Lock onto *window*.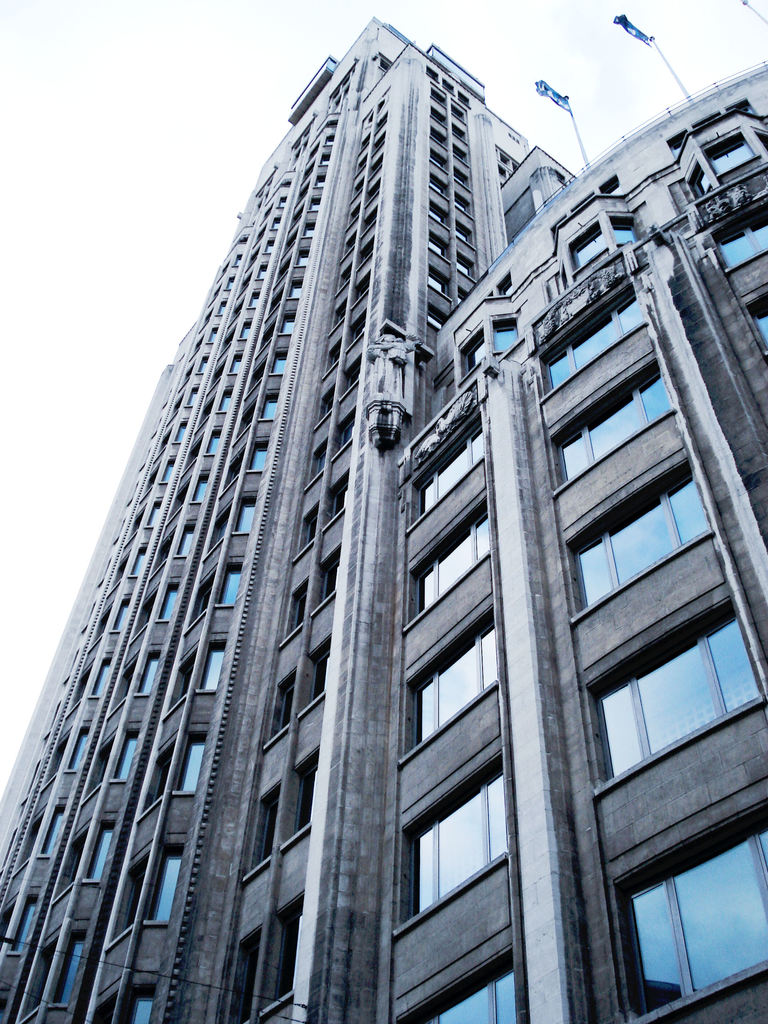
Locked: l=40, t=812, r=67, b=854.
